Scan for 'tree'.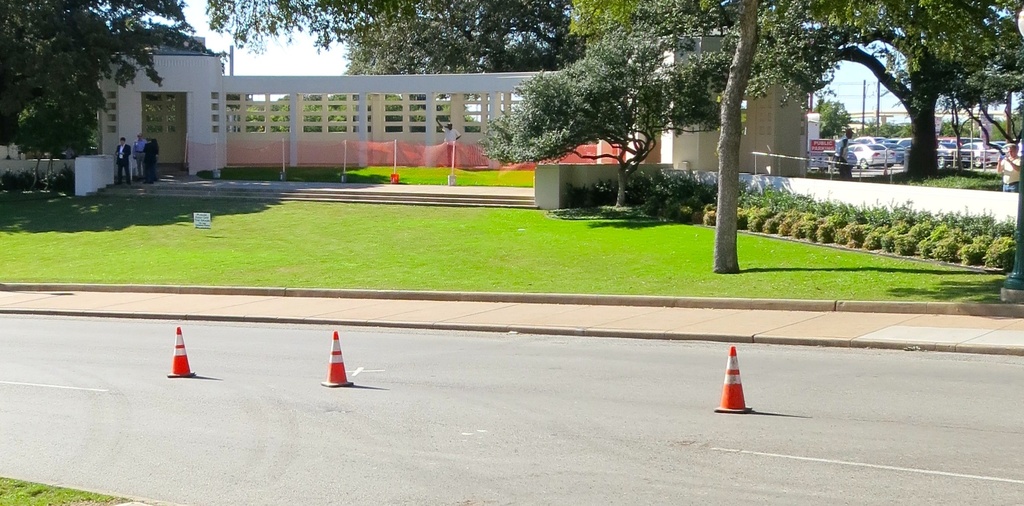
Scan result: 479 22 737 209.
